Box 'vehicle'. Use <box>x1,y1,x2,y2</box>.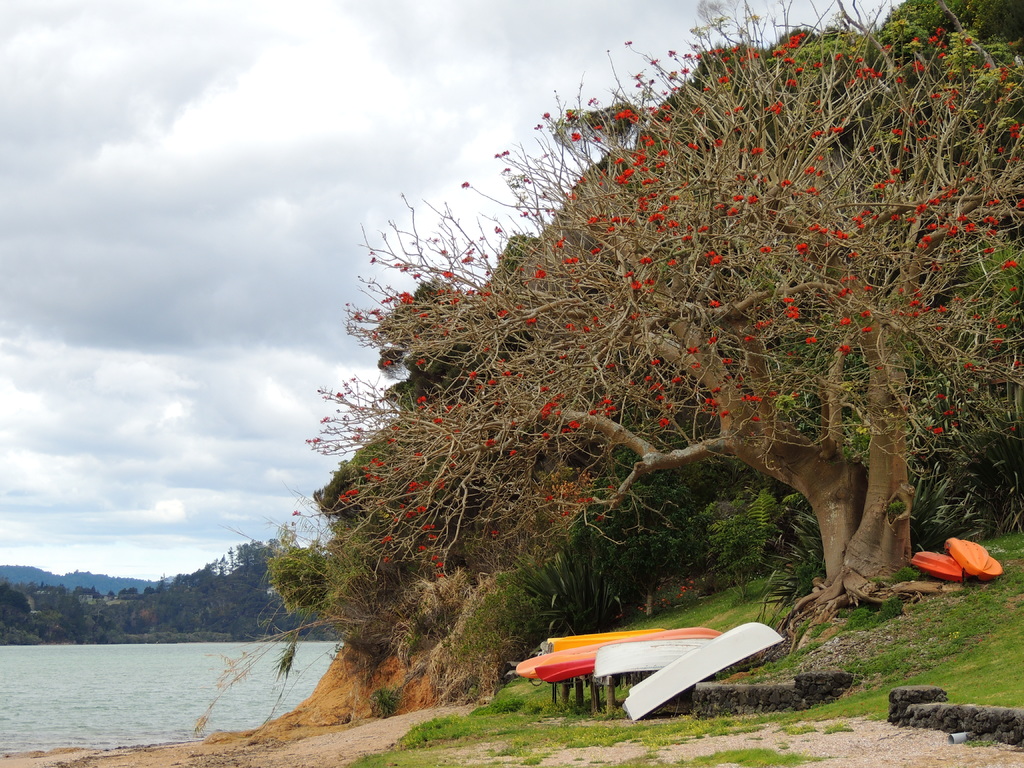
<box>944,532,1002,579</box>.
